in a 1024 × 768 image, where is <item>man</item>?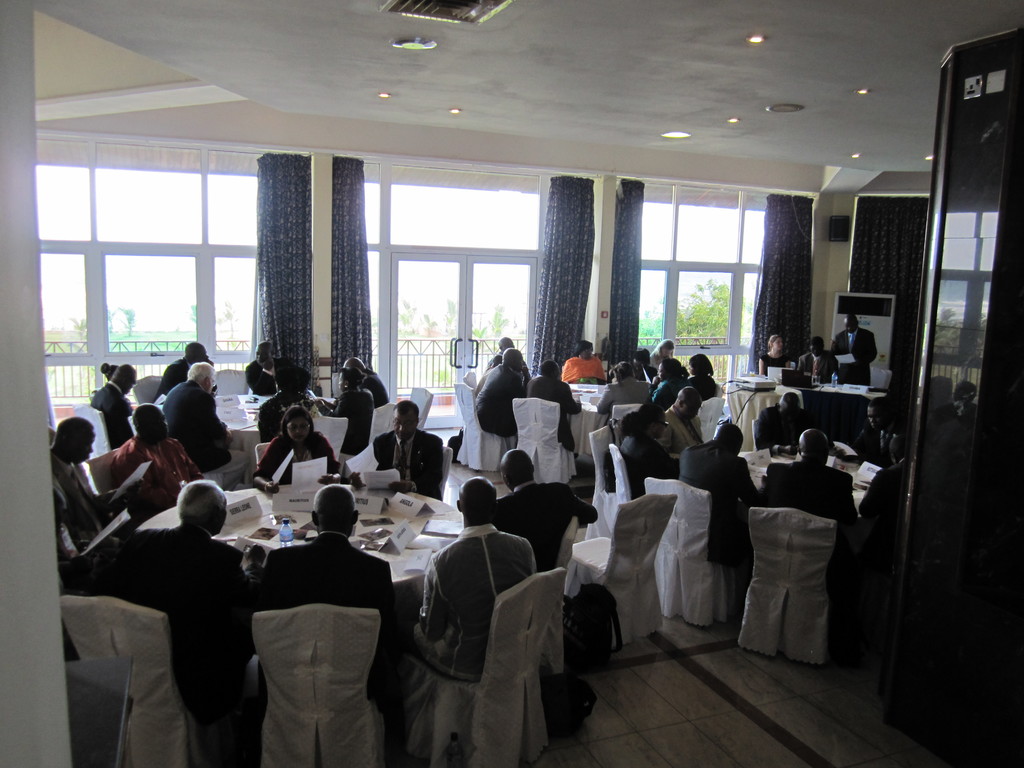
select_region(847, 395, 896, 466).
